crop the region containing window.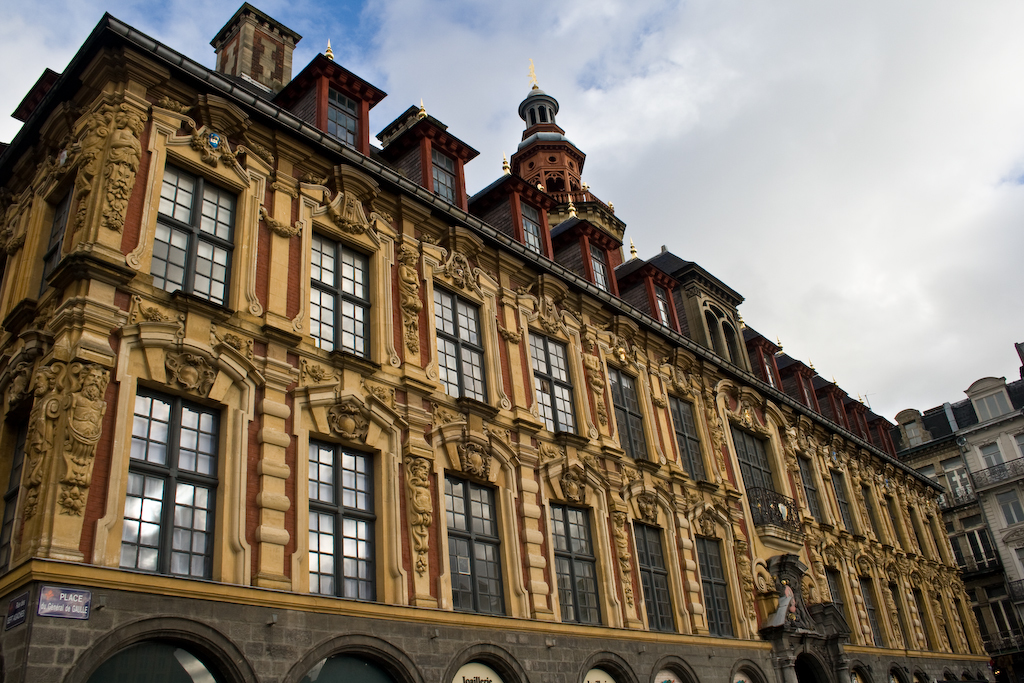
Crop region: (left=789, top=446, right=984, bottom=654).
